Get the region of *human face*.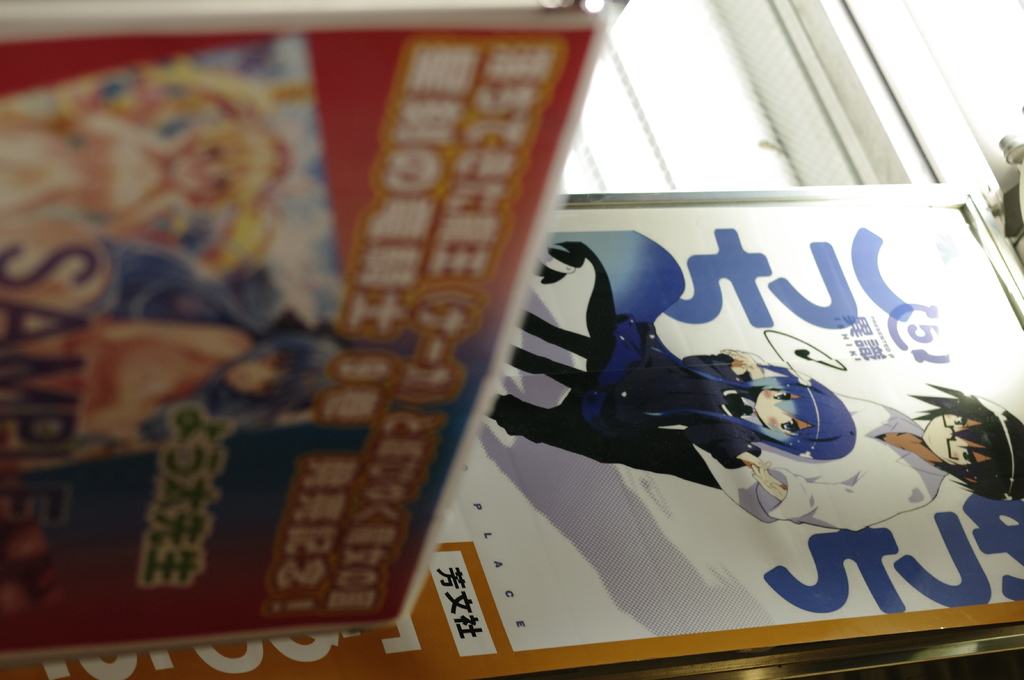
x1=754, y1=390, x2=812, y2=434.
